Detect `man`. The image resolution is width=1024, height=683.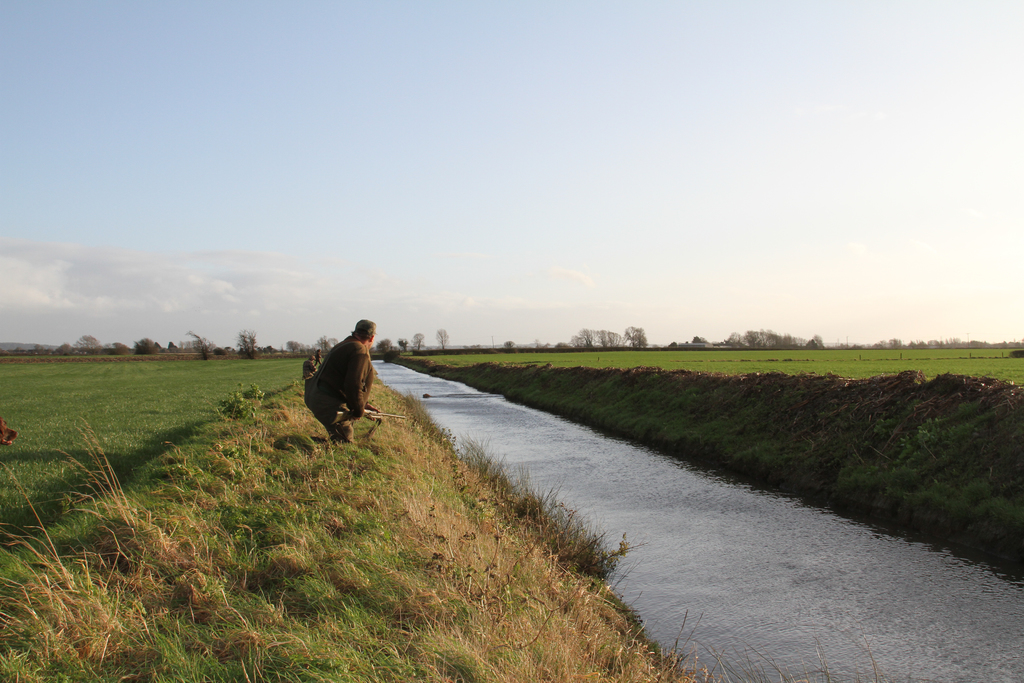
(left=315, top=346, right=324, bottom=365).
